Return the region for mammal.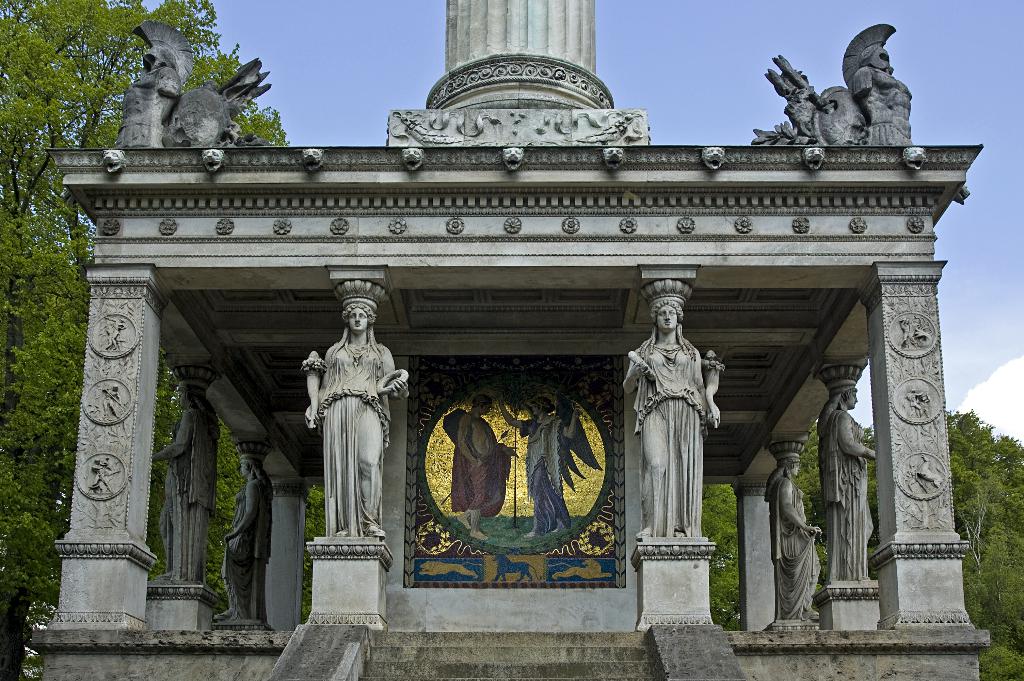
bbox(102, 151, 127, 174).
